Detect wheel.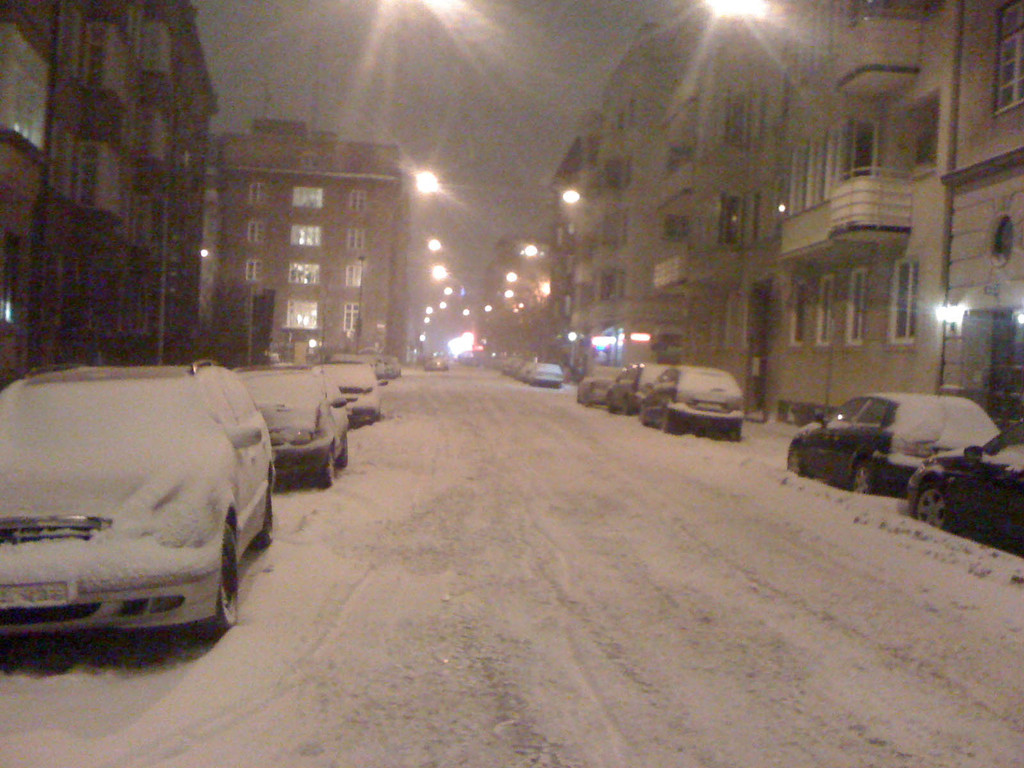
Detected at Rect(608, 390, 614, 410).
